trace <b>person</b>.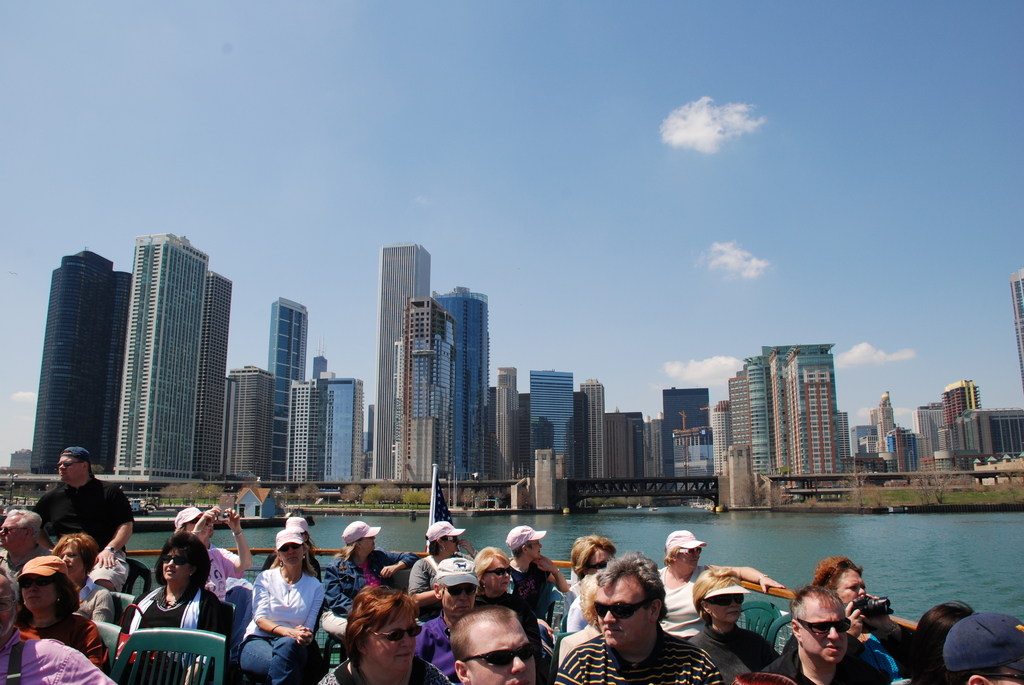
Traced to 118/533/230/684.
